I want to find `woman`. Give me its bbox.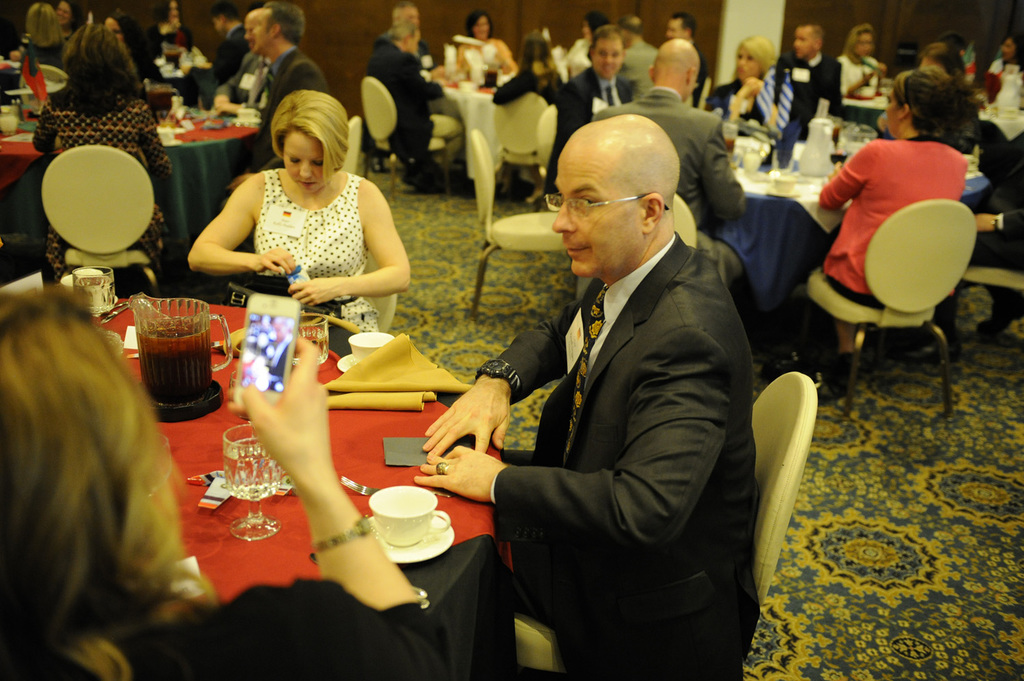
(left=836, top=20, right=885, bottom=98).
